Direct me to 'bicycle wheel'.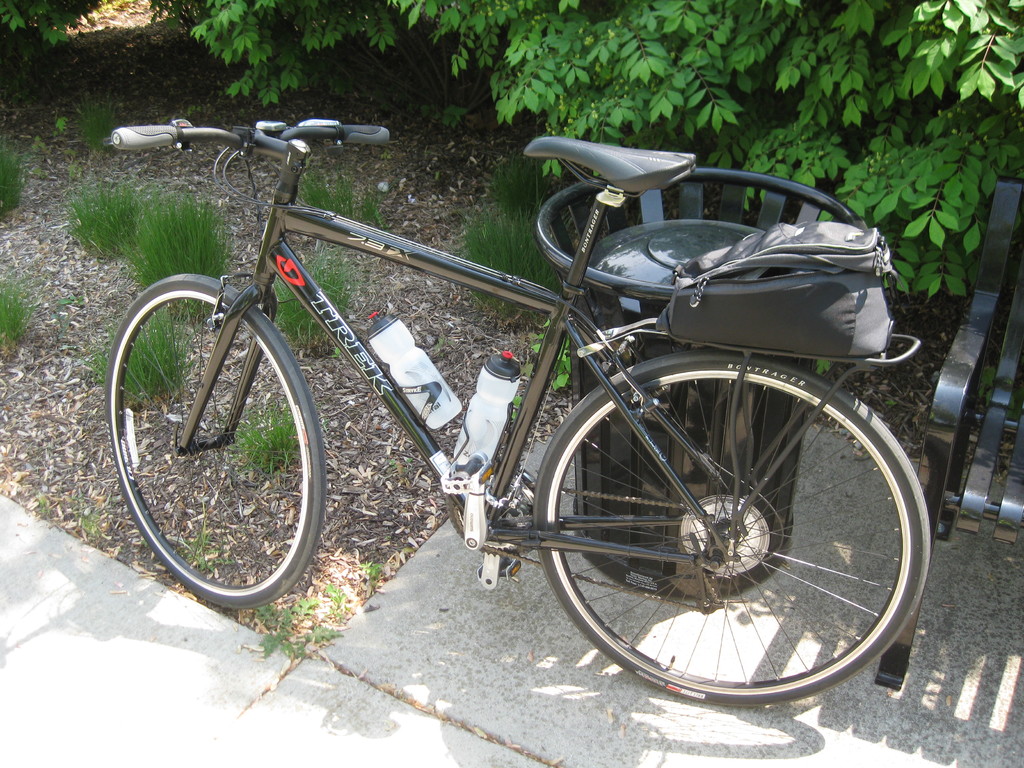
Direction: [109,276,335,605].
